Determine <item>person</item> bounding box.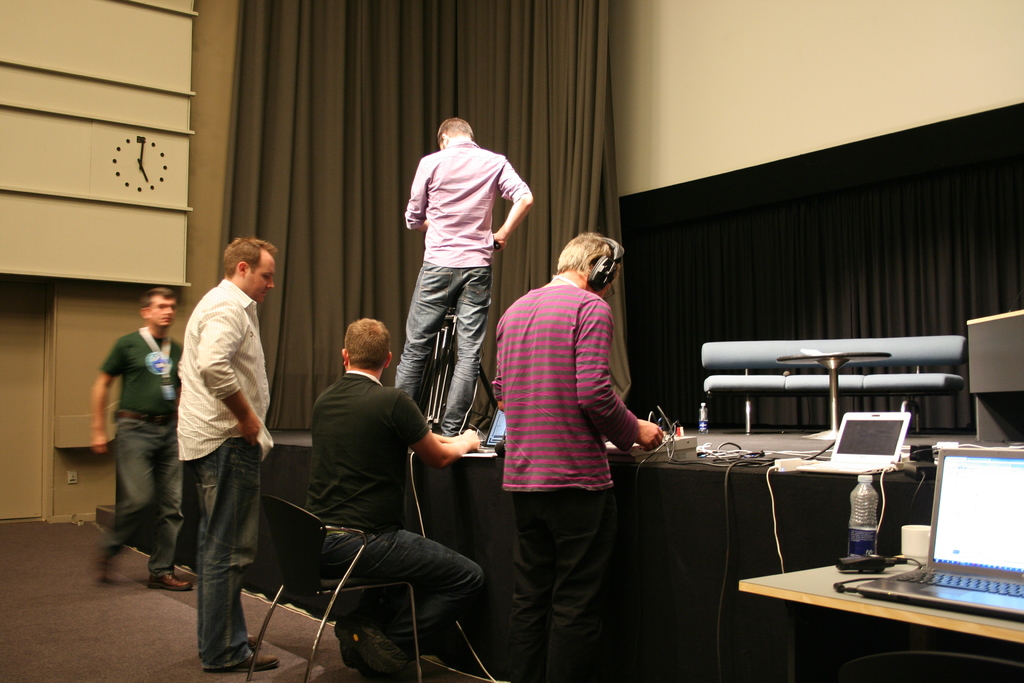
Determined: rect(391, 112, 532, 437).
